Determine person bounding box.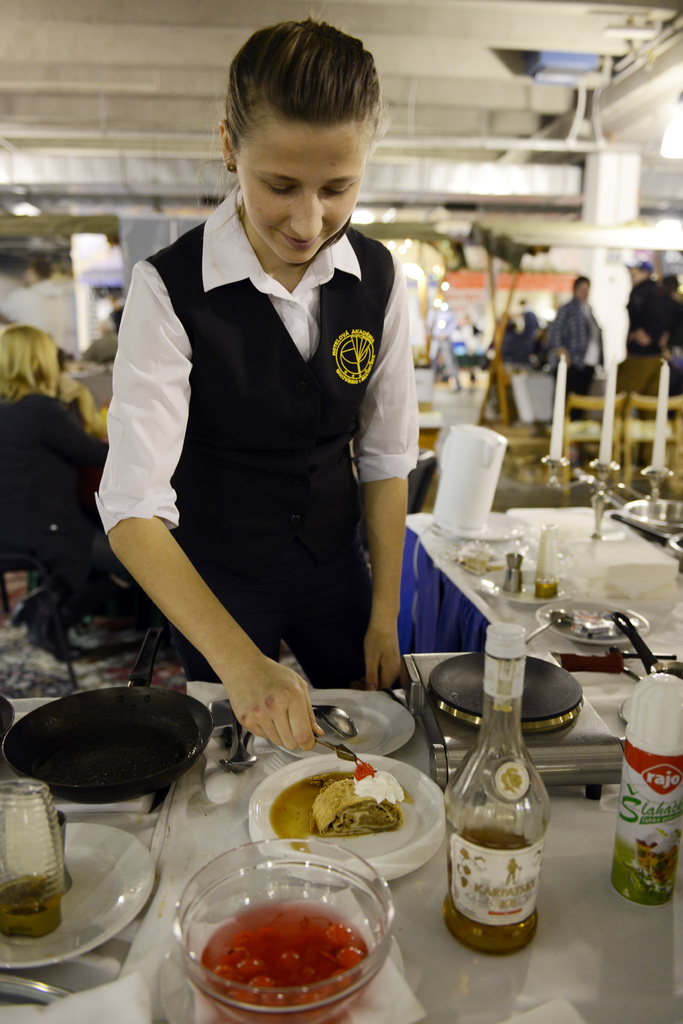
Determined: box=[0, 324, 108, 629].
